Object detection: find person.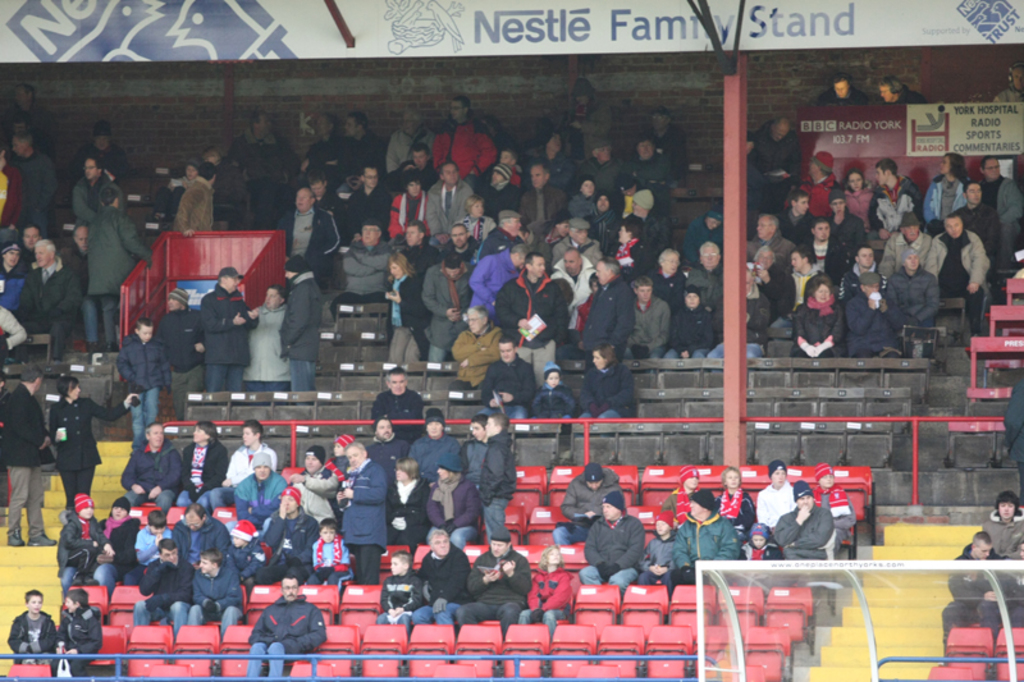
<region>675, 200, 733, 271</region>.
